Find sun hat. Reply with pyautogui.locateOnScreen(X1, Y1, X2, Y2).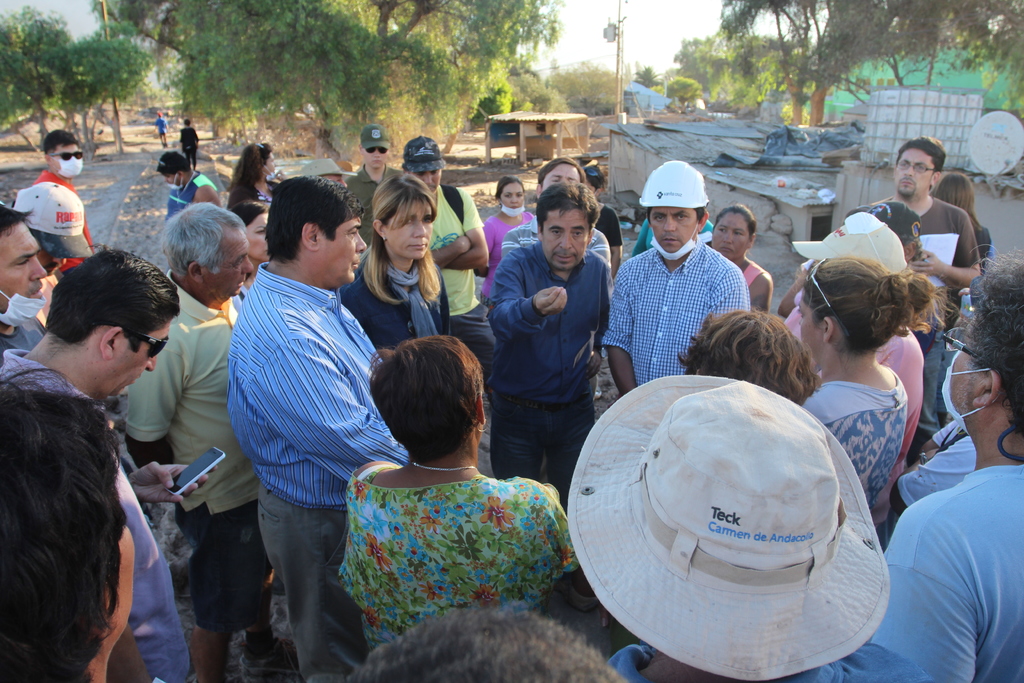
pyautogui.locateOnScreen(564, 374, 894, 682).
